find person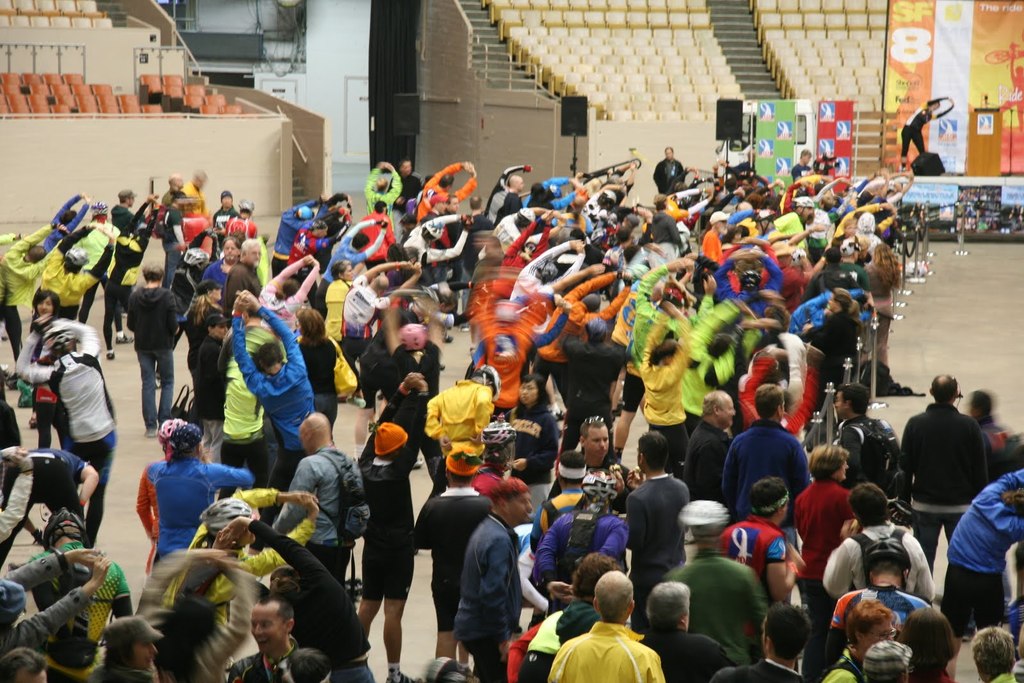
pyautogui.locateOnScreen(13, 225, 48, 317)
